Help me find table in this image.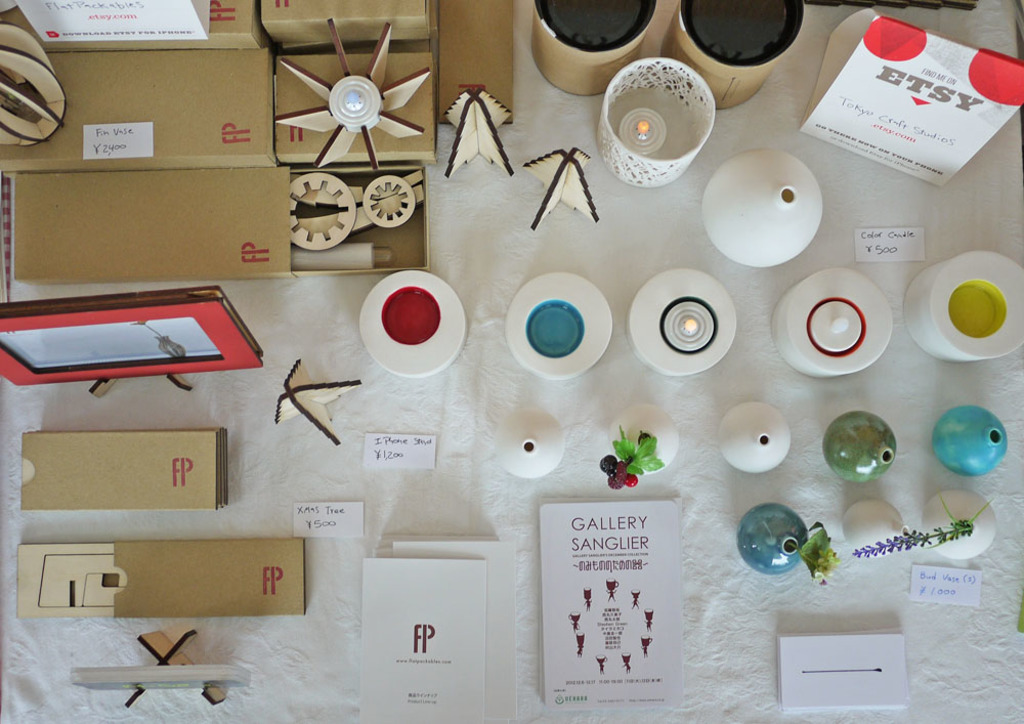
Found it: (left=0, top=0, right=1023, bottom=723).
